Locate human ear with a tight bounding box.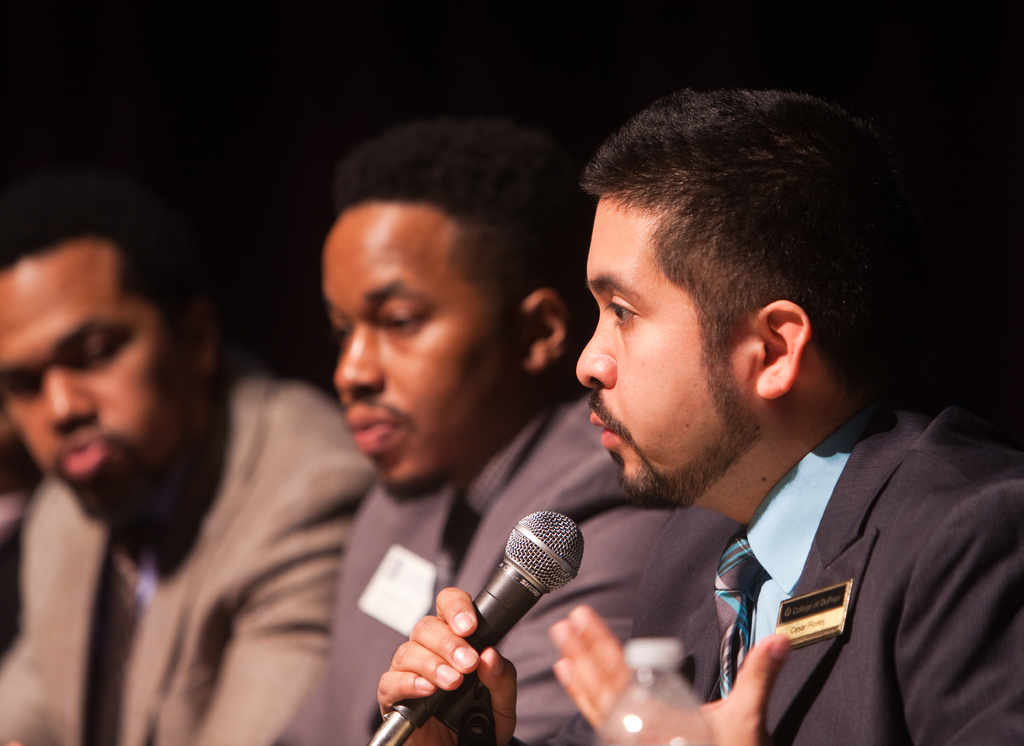
(758,303,813,397).
